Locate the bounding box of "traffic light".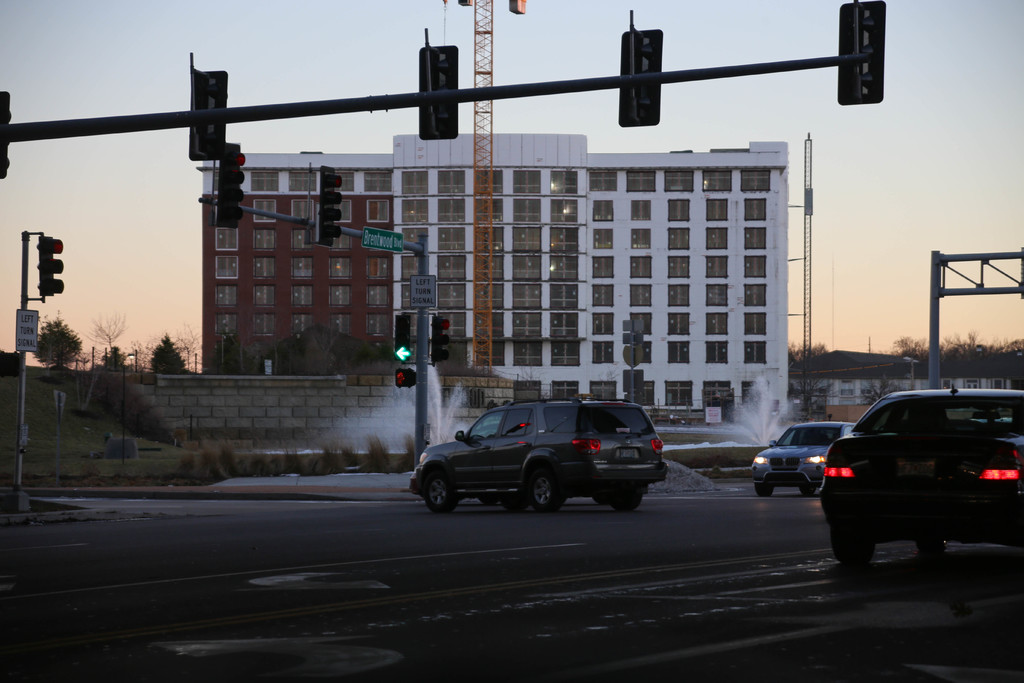
Bounding box: rect(394, 371, 417, 388).
